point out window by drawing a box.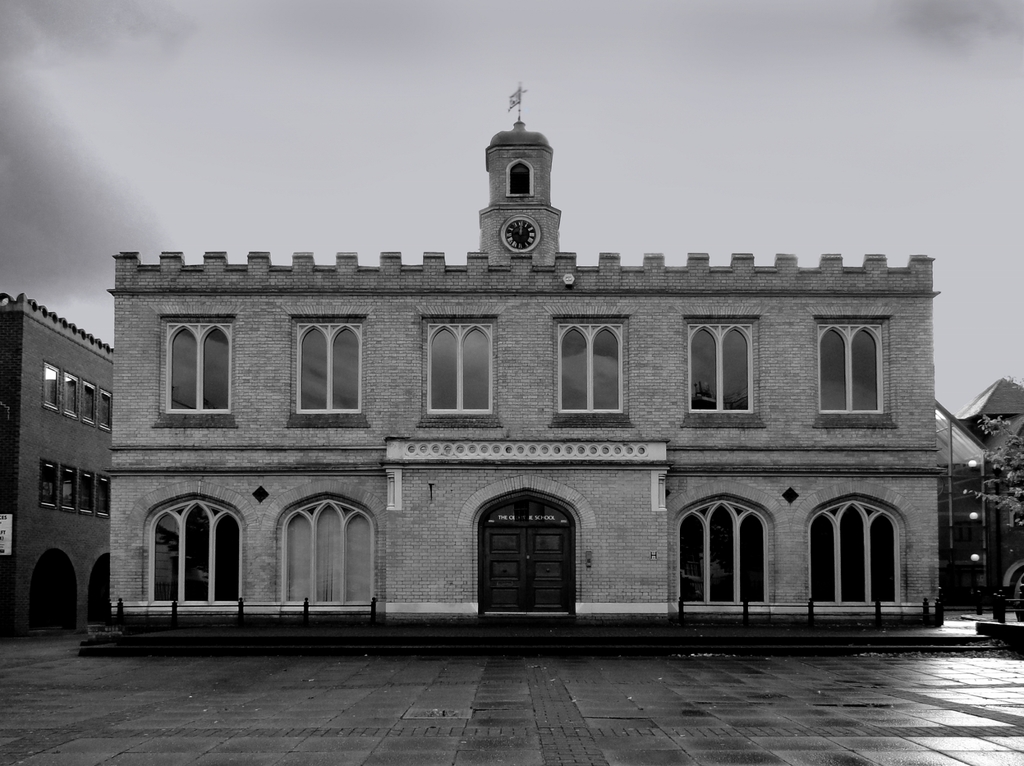
{"left": 65, "top": 376, "right": 84, "bottom": 417}.
